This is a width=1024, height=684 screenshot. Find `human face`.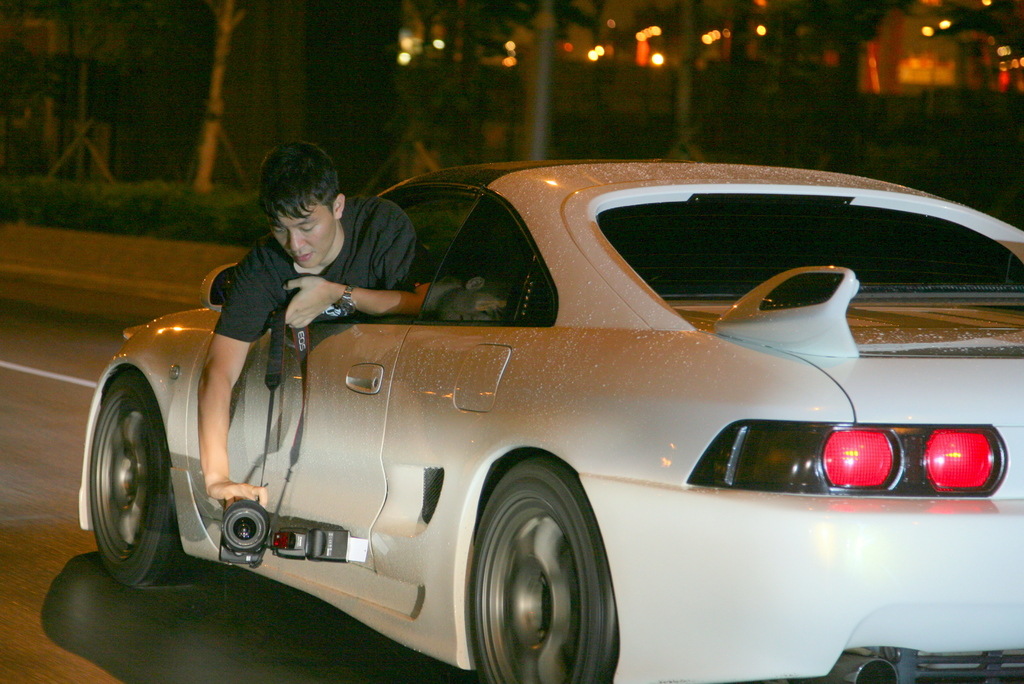
Bounding box: <bbox>271, 207, 334, 268</bbox>.
